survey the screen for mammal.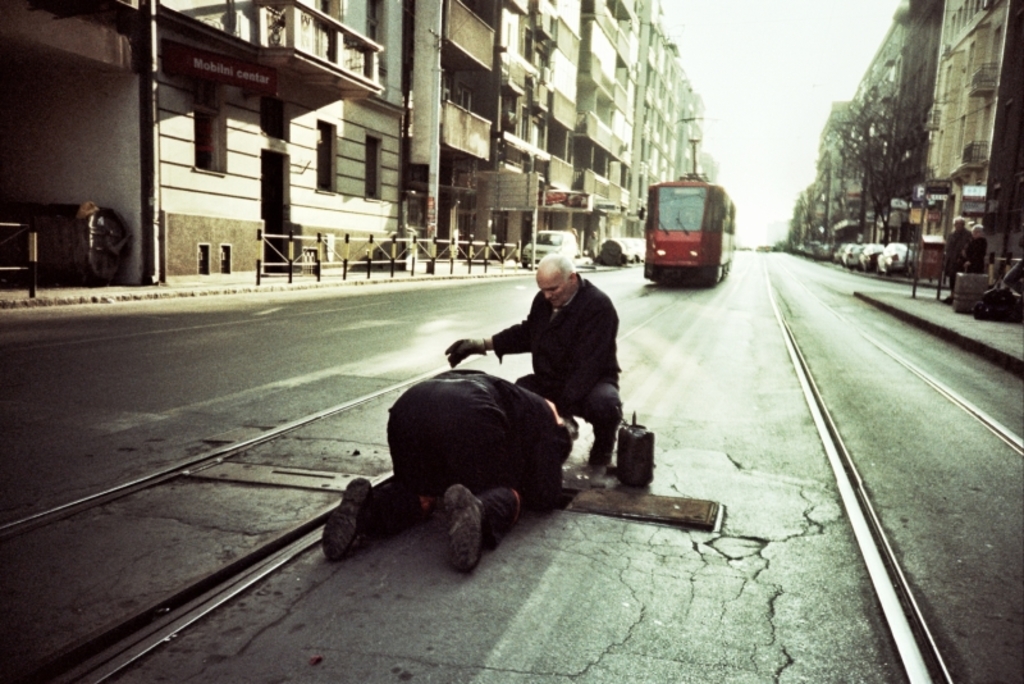
Survey found: region(964, 225, 992, 272).
